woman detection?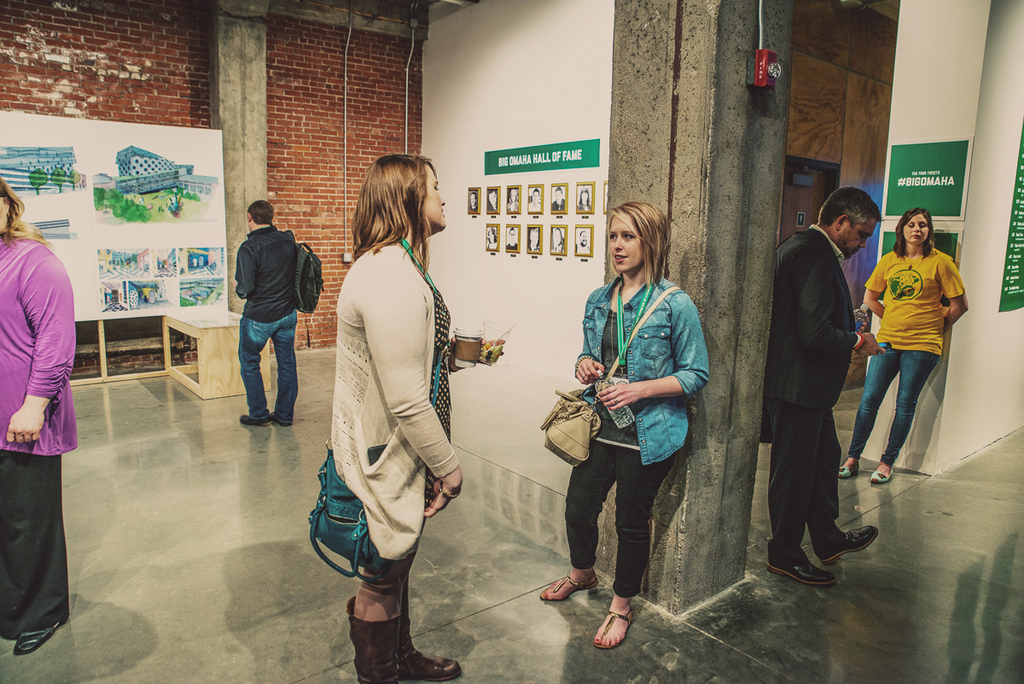
select_region(555, 196, 708, 653)
